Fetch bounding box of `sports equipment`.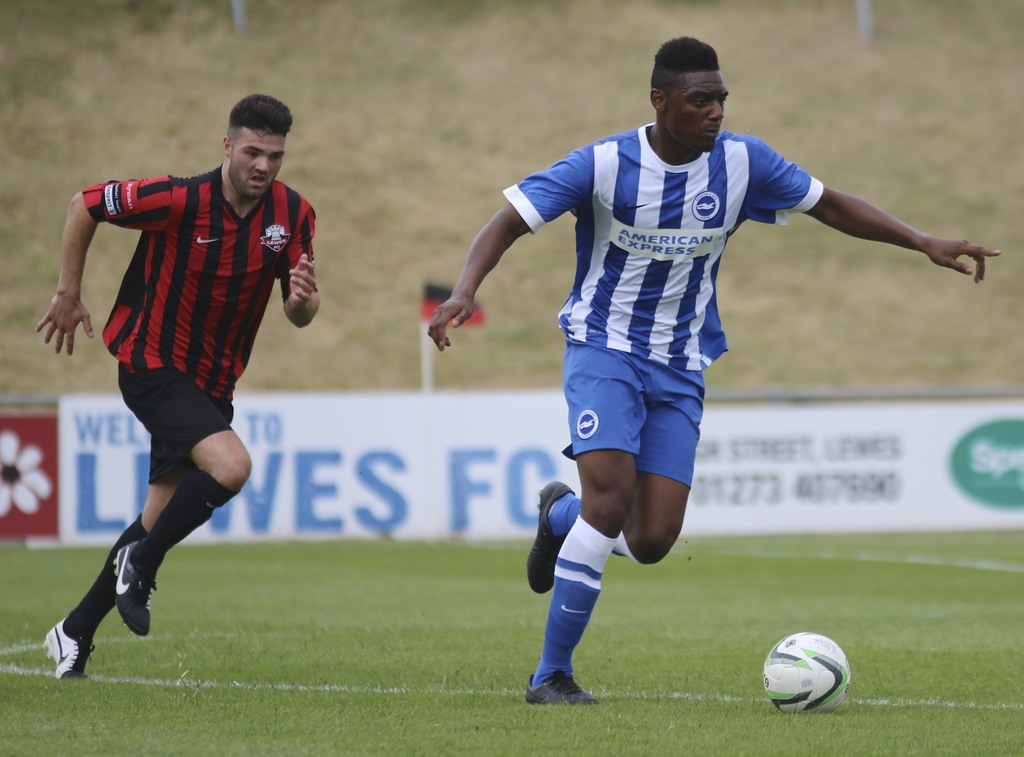
Bbox: left=46, top=619, right=96, bottom=679.
